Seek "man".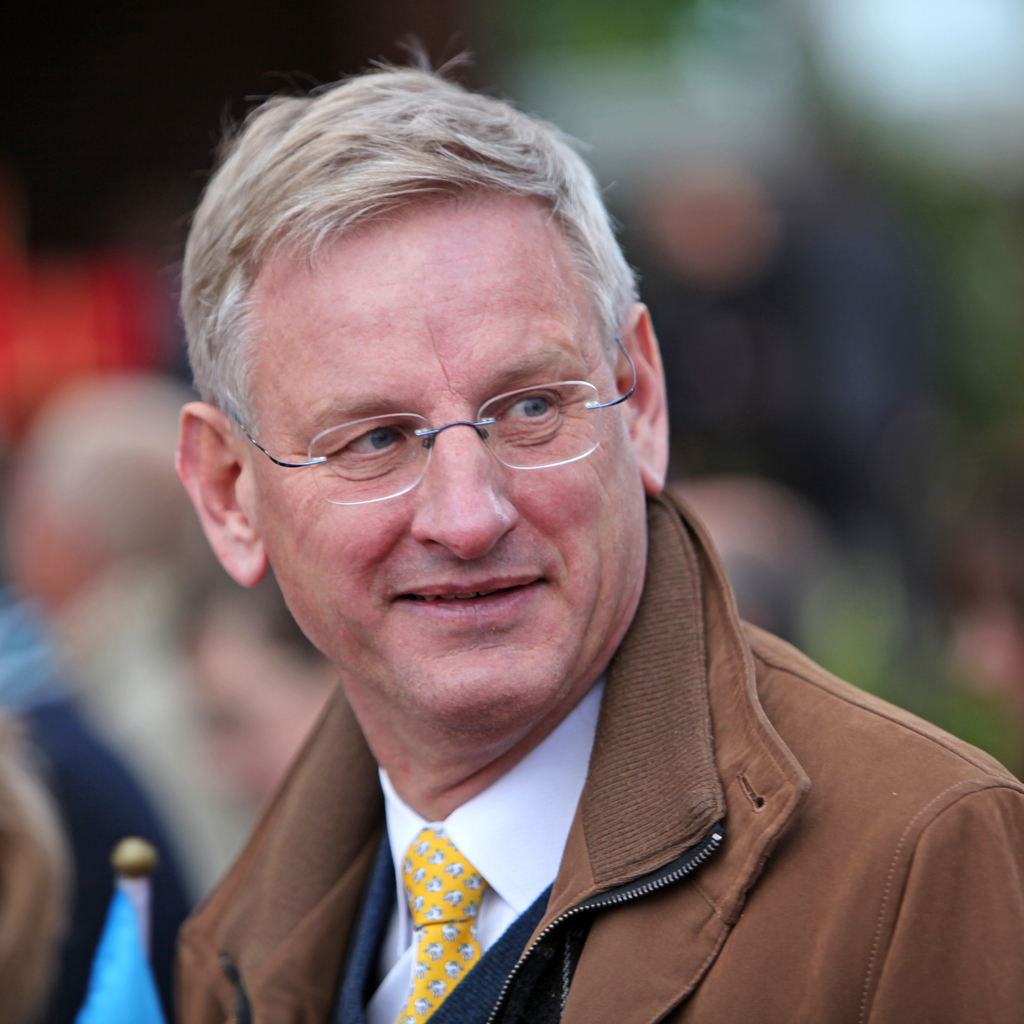
left=35, top=72, right=1023, bottom=1020.
